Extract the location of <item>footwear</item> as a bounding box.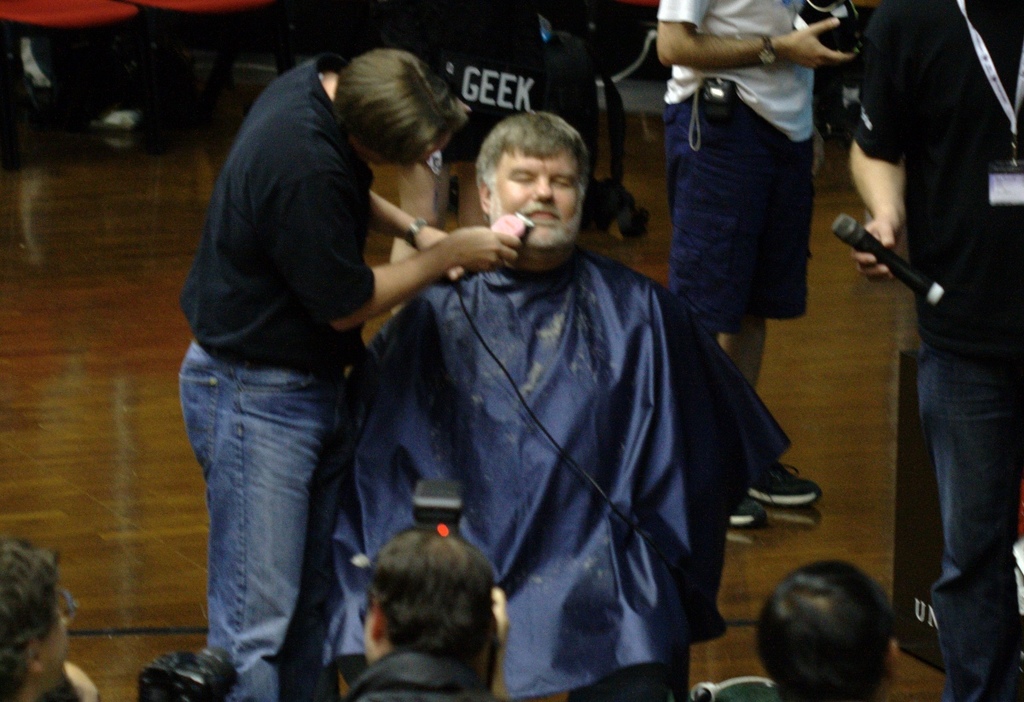
{"left": 730, "top": 492, "right": 769, "bottom": 527}.
